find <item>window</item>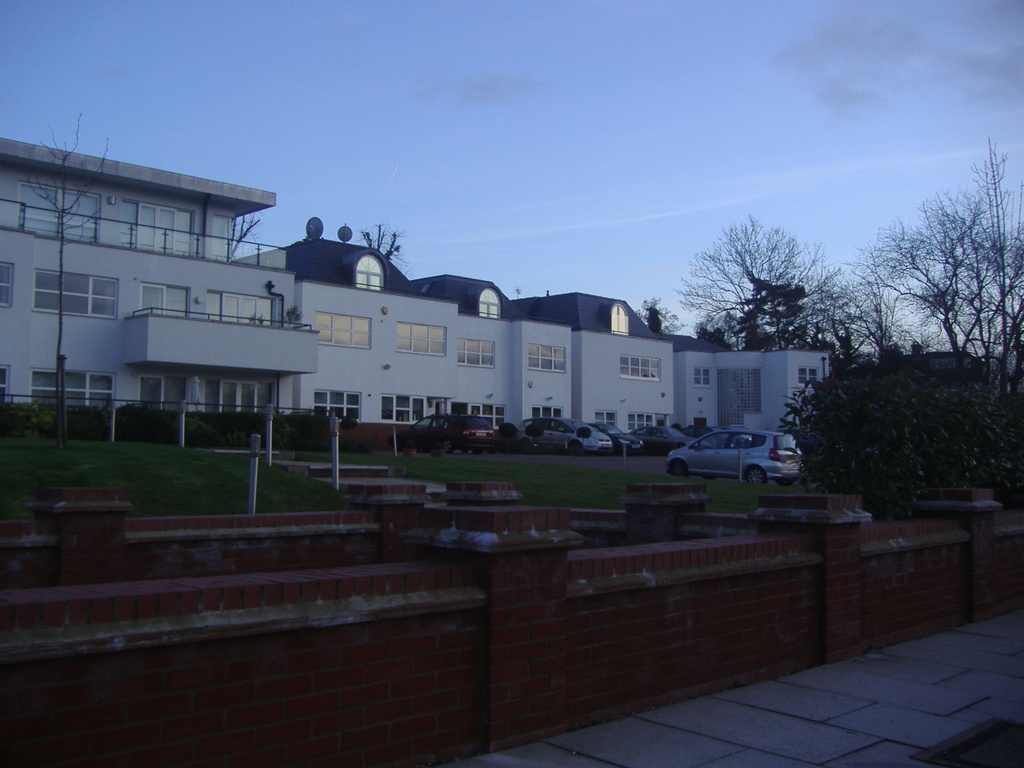
BBox(696, 364, 712, 389)
